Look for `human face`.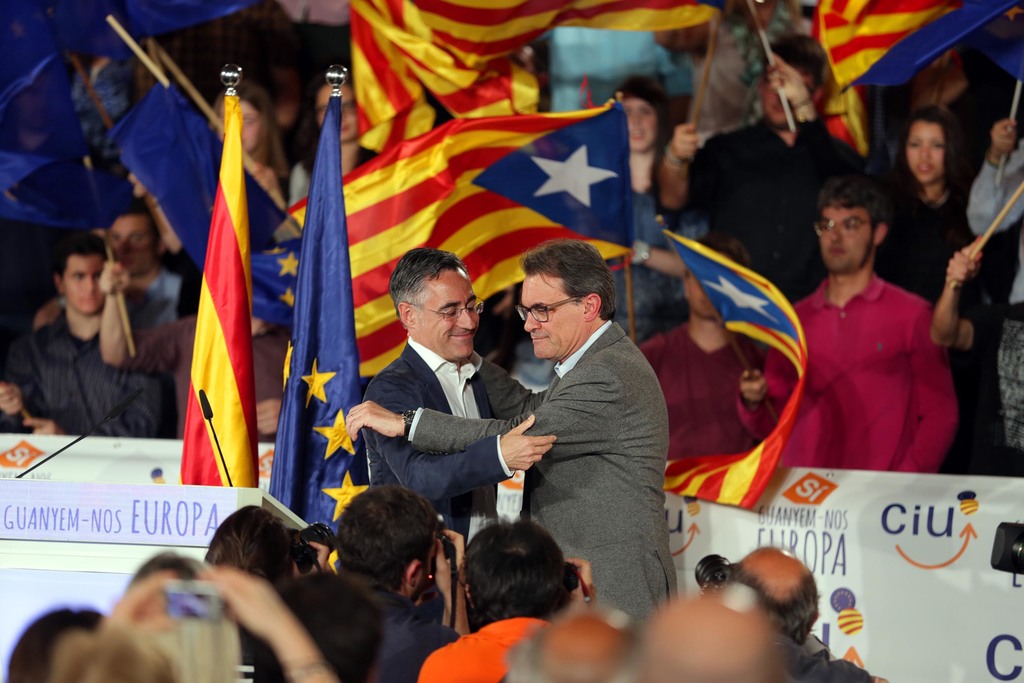
Found: 63:252:102:320.
